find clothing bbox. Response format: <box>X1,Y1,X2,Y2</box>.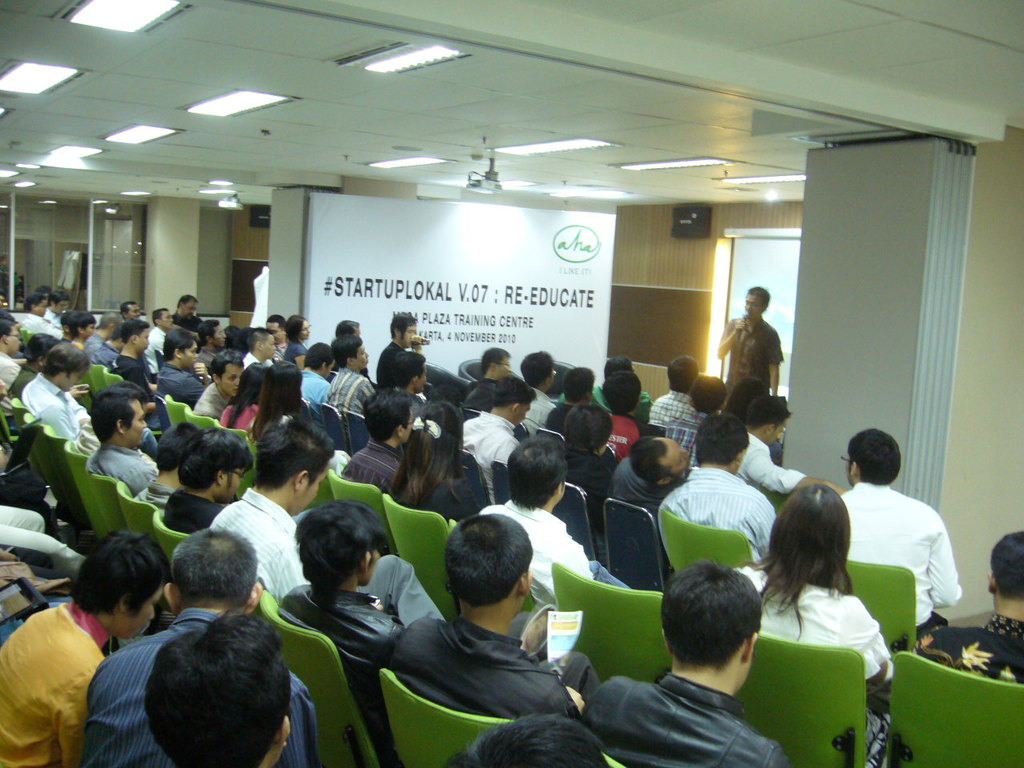
<box>393,607,602,730</box>.
